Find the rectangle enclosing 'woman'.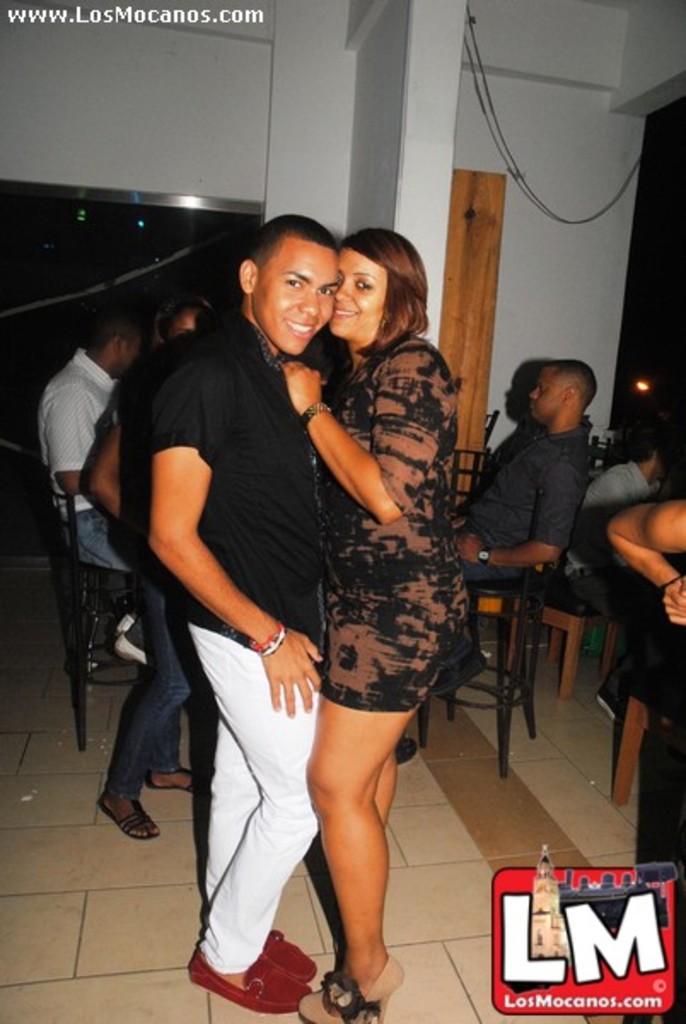
pyautogui.locateOnScreen(270, 222, 468, 1022).
